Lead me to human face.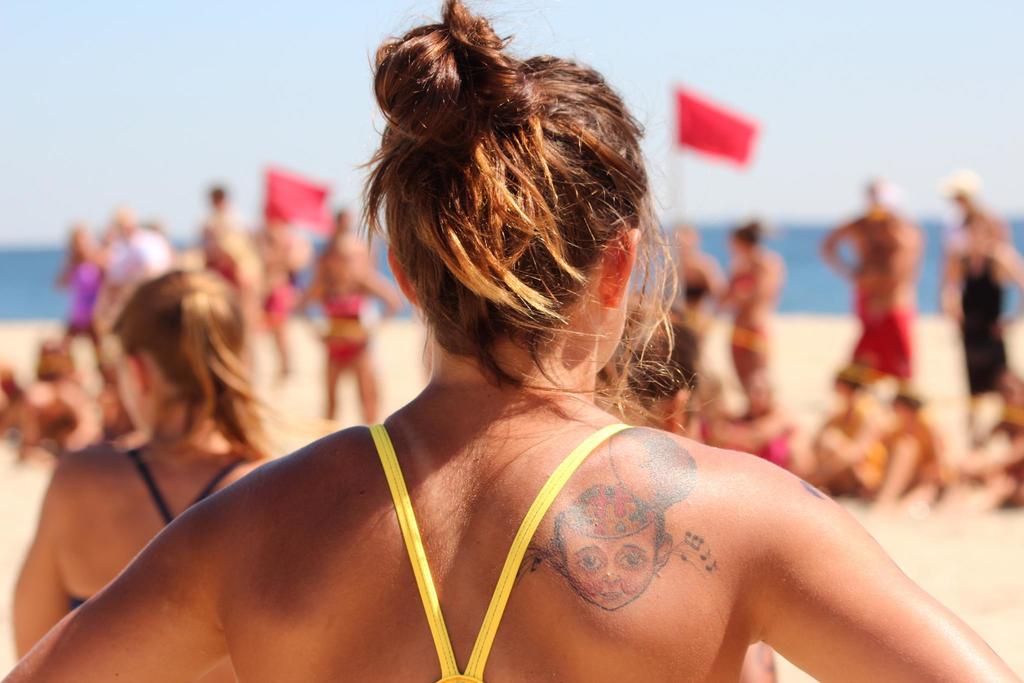
Lead to (x1=562, y1=525, x2=654, y2=611).
